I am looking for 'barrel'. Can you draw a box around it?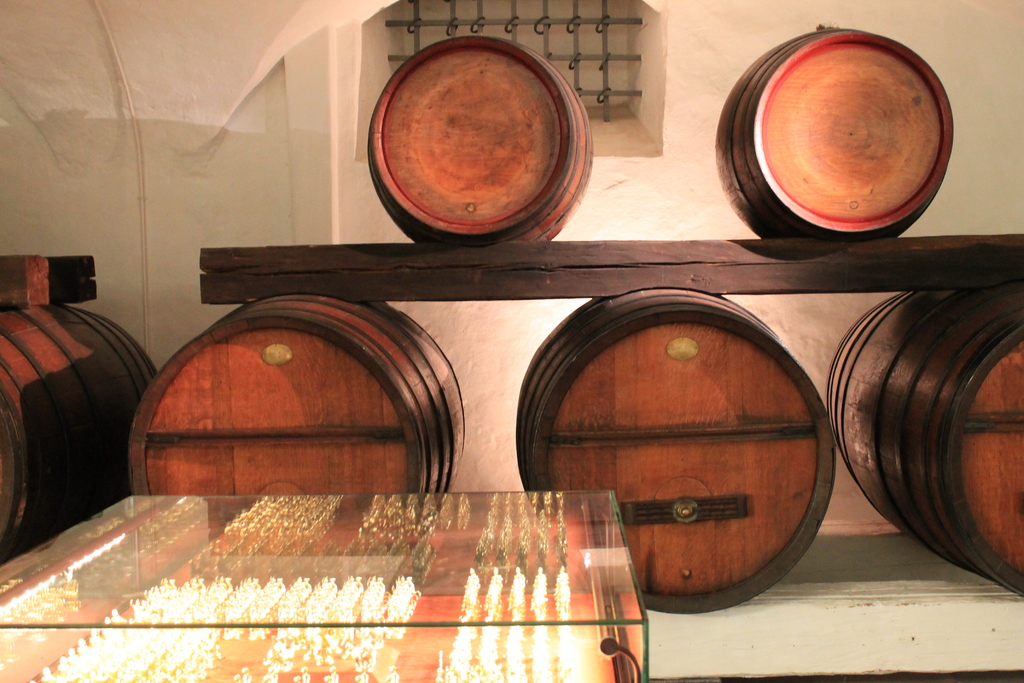
Sure, the bounding box is box=[130, 297, 462, 495].
